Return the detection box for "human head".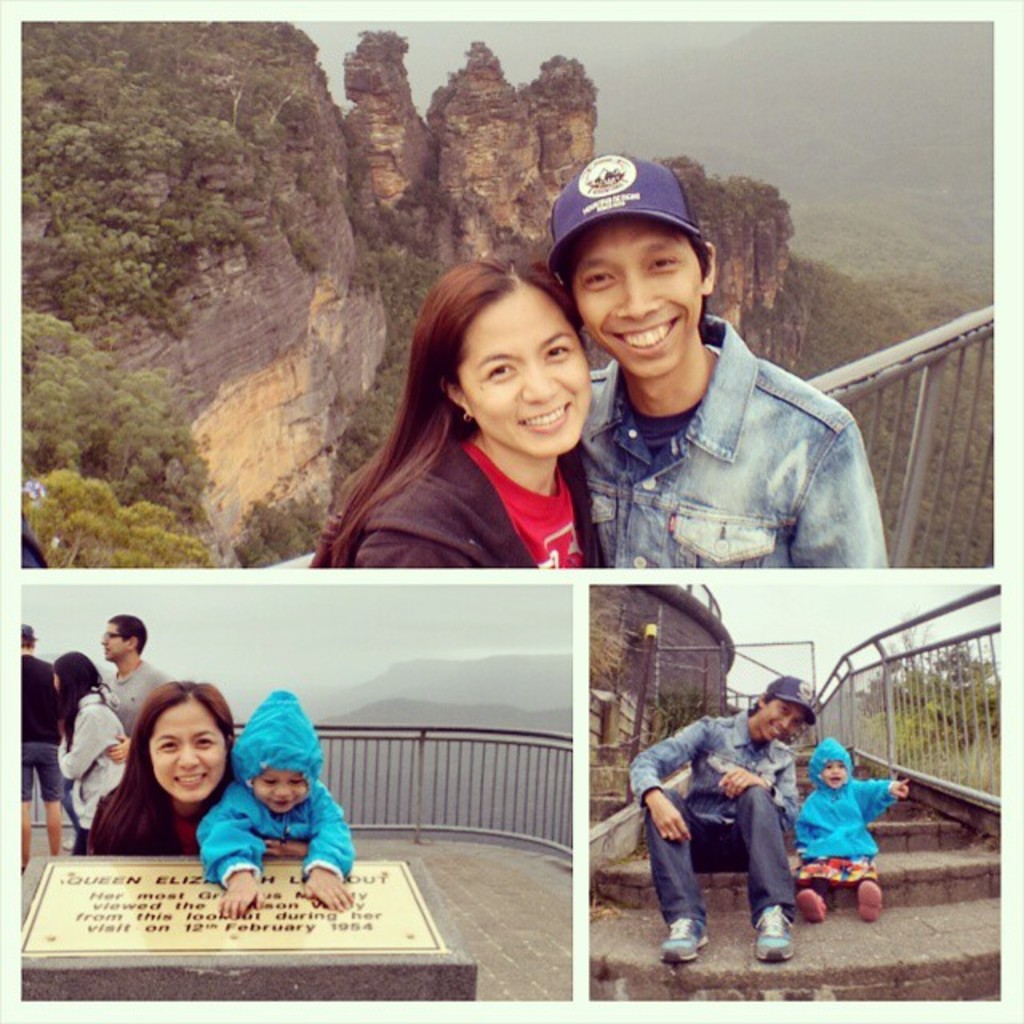
(left=128, top=701, right=230, bottom=806).
